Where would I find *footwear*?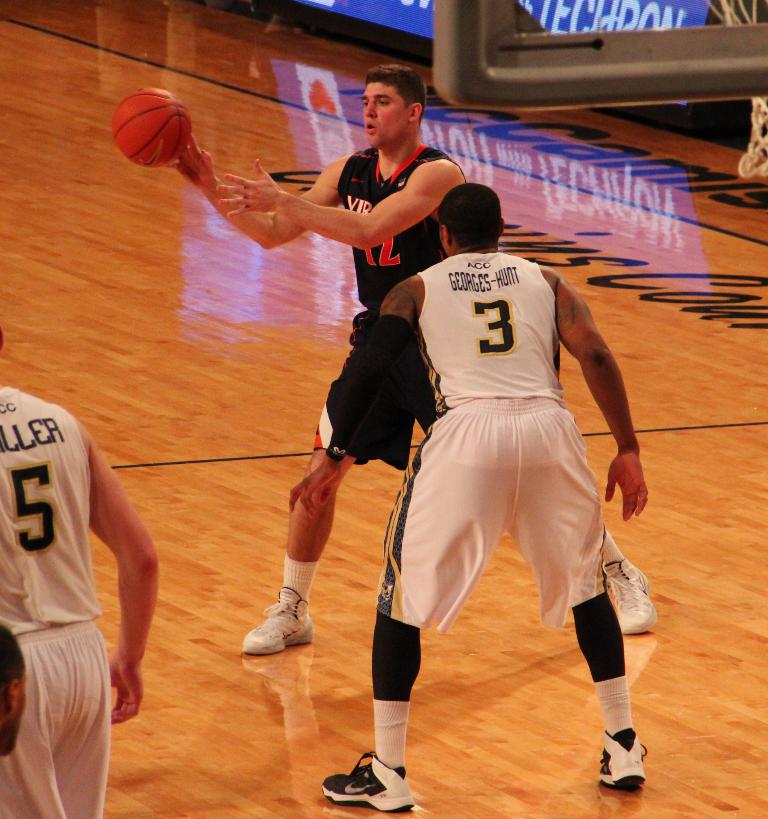
At x1=333, y1=741, x2=414, y2=810.
